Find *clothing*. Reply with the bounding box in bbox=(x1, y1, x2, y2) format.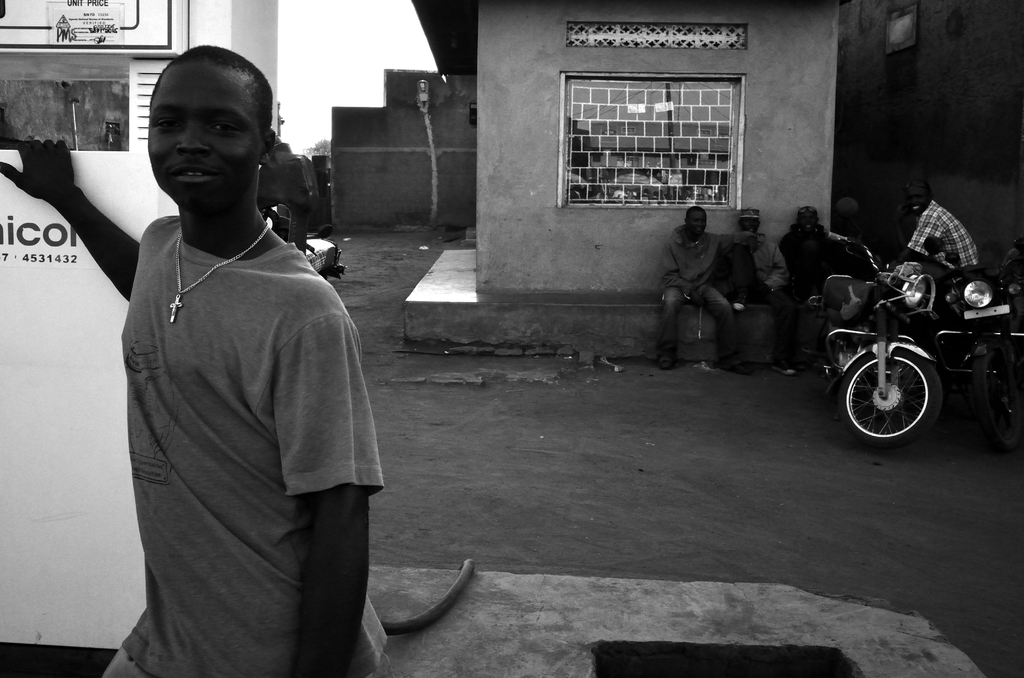
bbox=(730, 227, 804, 369).
